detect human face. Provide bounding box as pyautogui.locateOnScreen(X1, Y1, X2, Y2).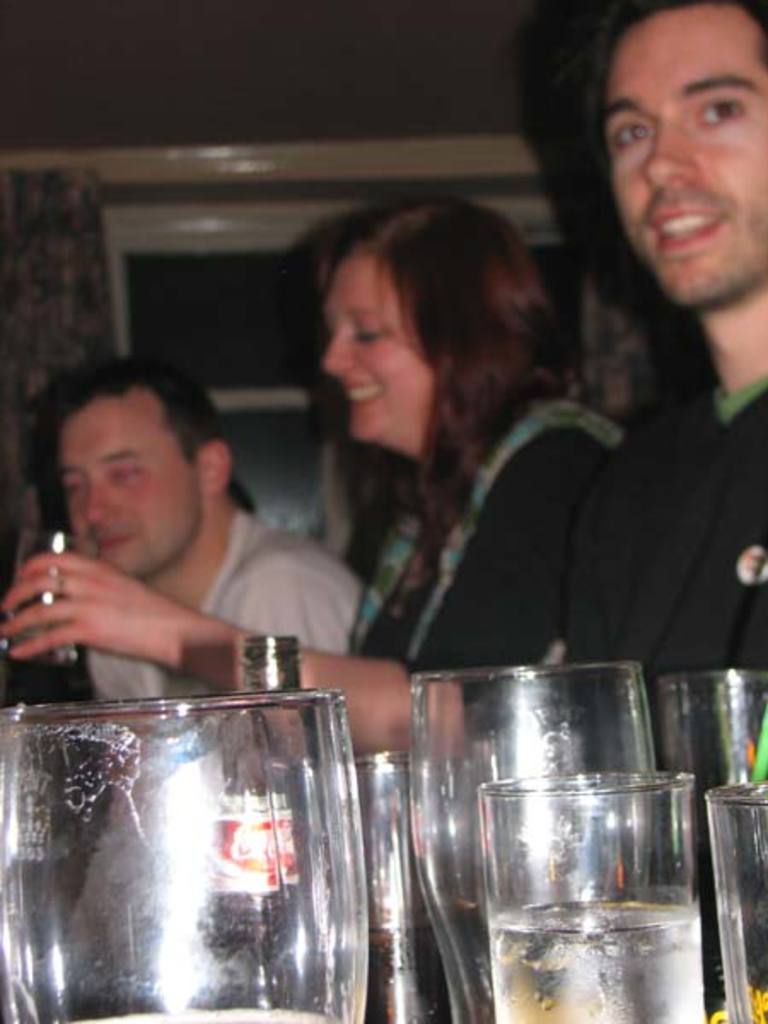
pyautogui.locateOnScreen(314, 247, 433, 437).
